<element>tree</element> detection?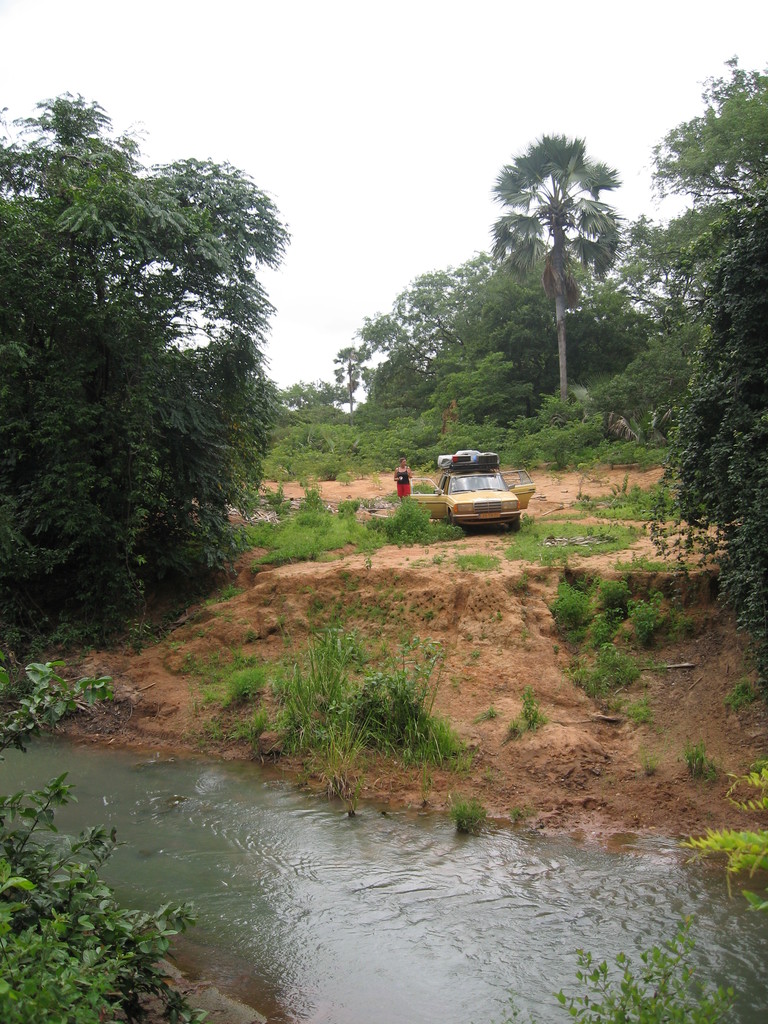
bbox(270, 372, 355, 463)
